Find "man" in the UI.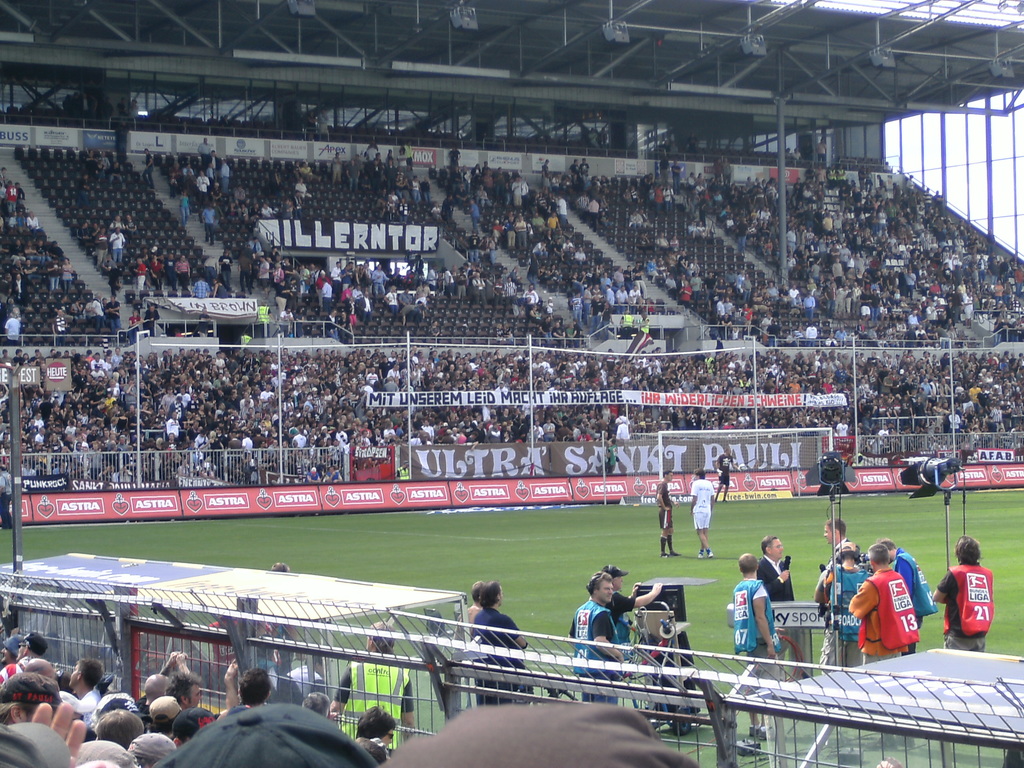
UI element at [348, 157, 361, 188].
